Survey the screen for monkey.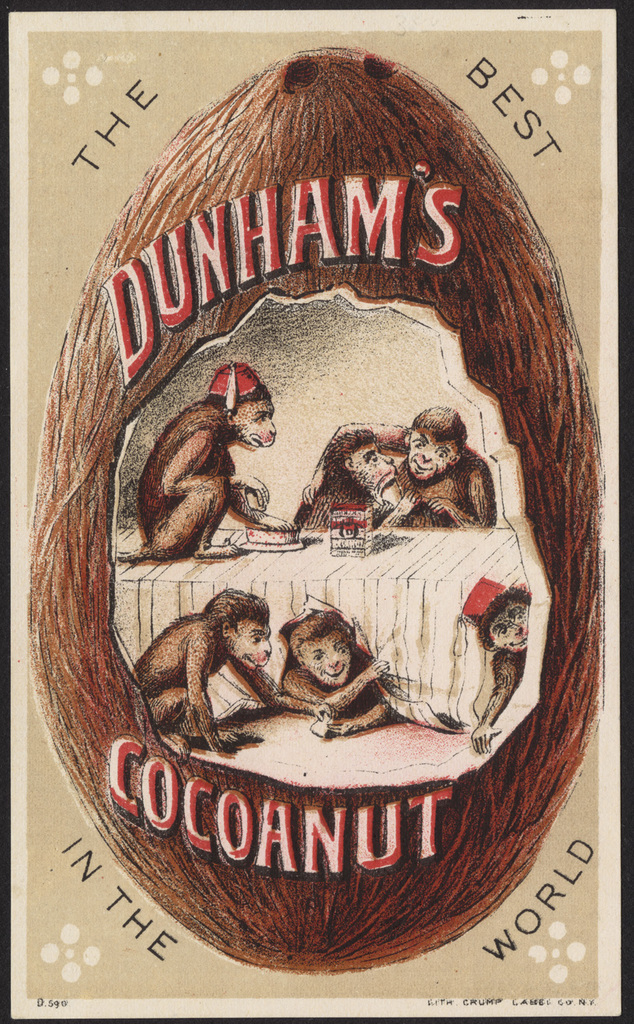
Survey found: BBox(136, 589, 331, 752).
